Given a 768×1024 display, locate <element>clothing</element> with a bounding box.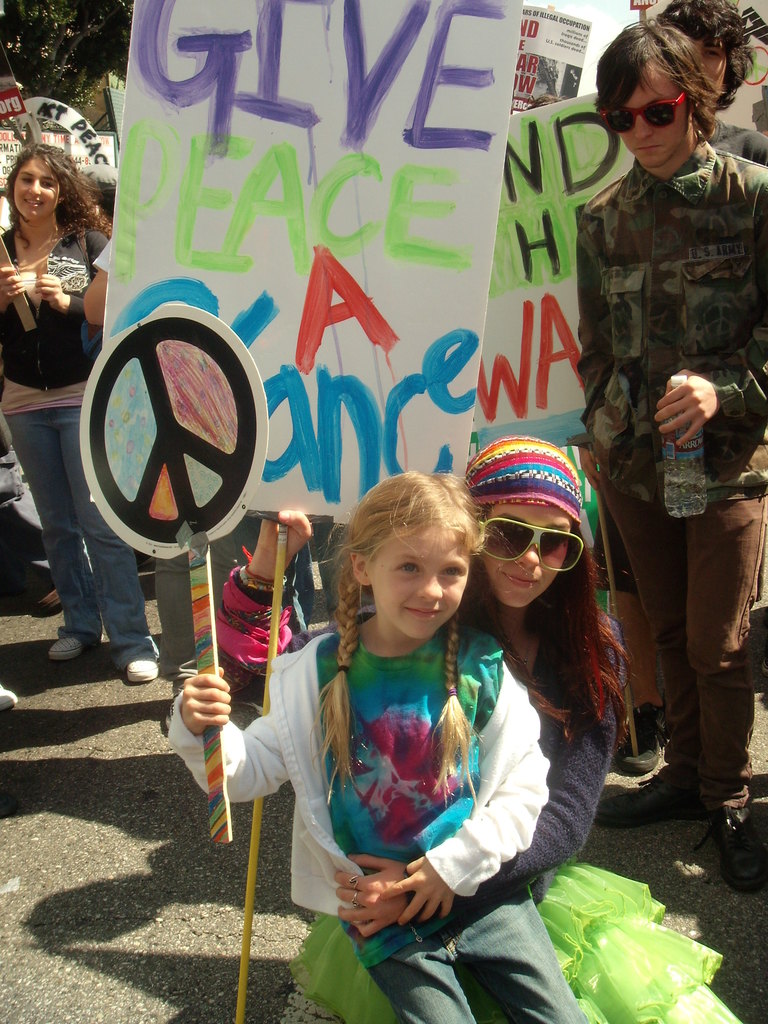
Located: (left=0, top=200, right=162, bottom=669).
